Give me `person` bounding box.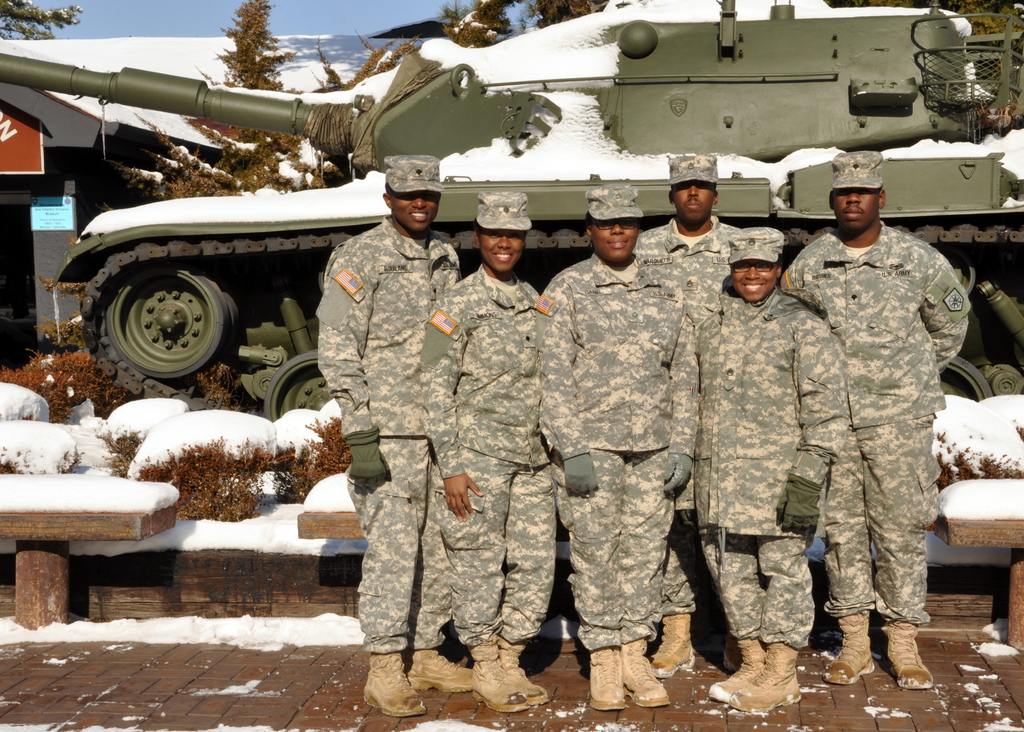
bbox=(797, 149, 968, 706).
